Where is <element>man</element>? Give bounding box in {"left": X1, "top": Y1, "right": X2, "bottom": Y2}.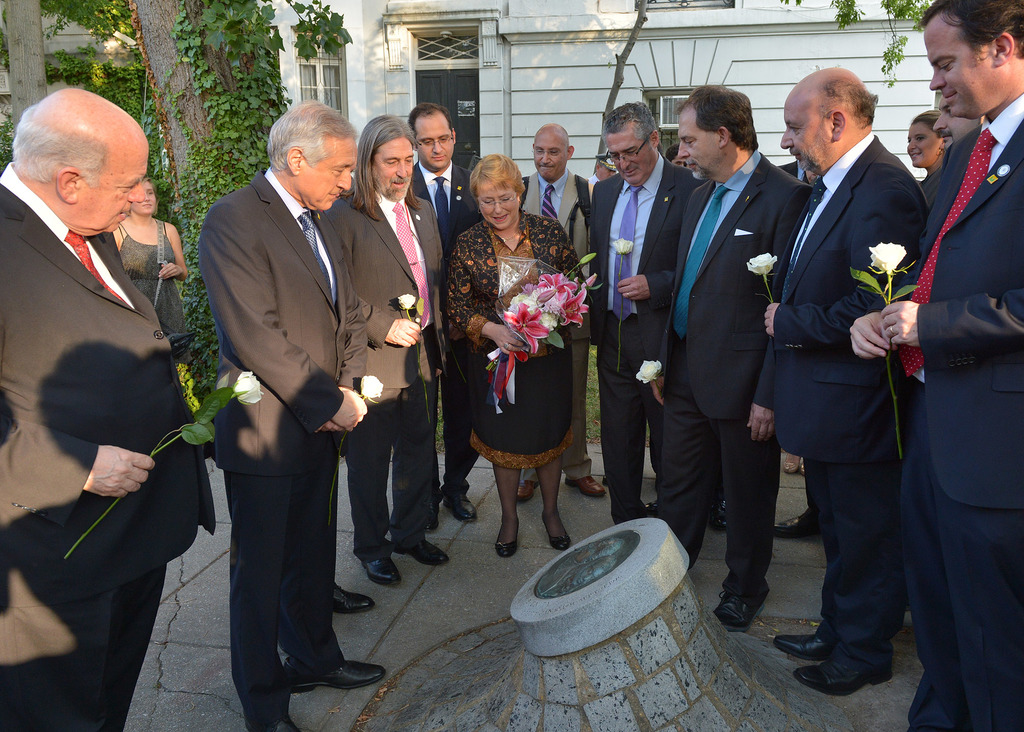
{"left": 511, "top": 123, "right": 600, "bottom": 497}.
